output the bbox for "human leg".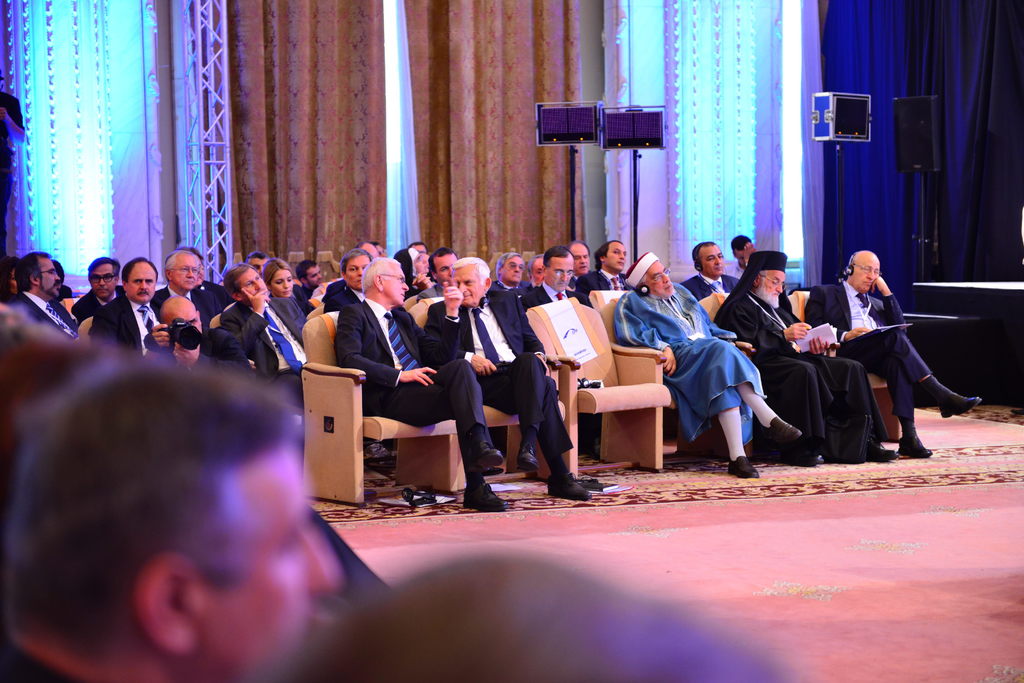
<bbox>381, 380, 505, 517</bbox>.
